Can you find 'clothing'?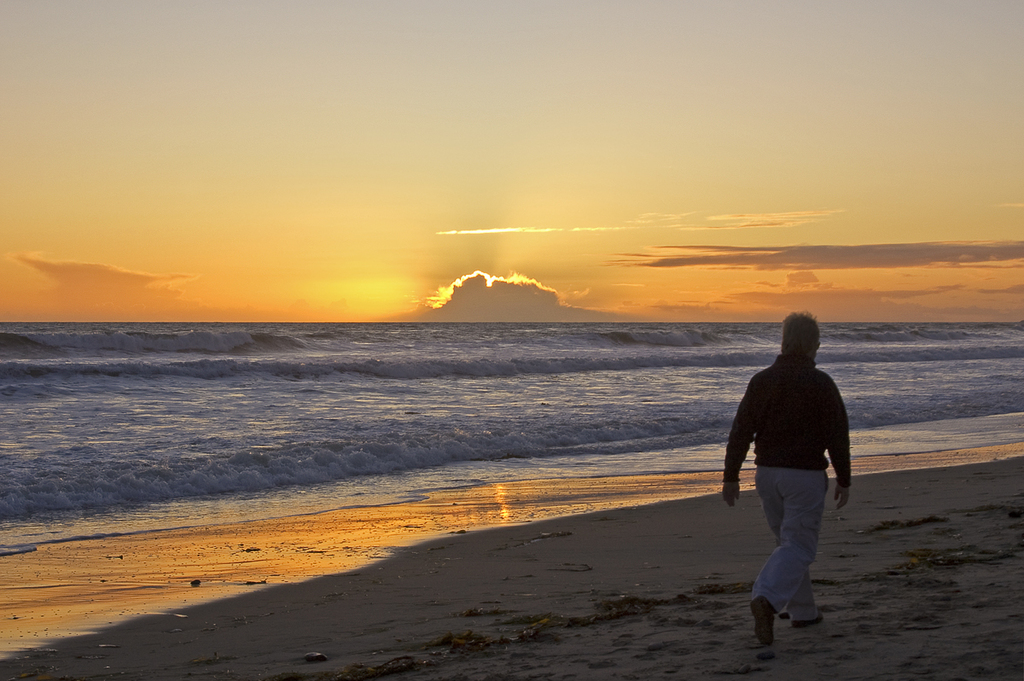
Yes, bounding box: left=732, top=323, right=858, bottom=598.
